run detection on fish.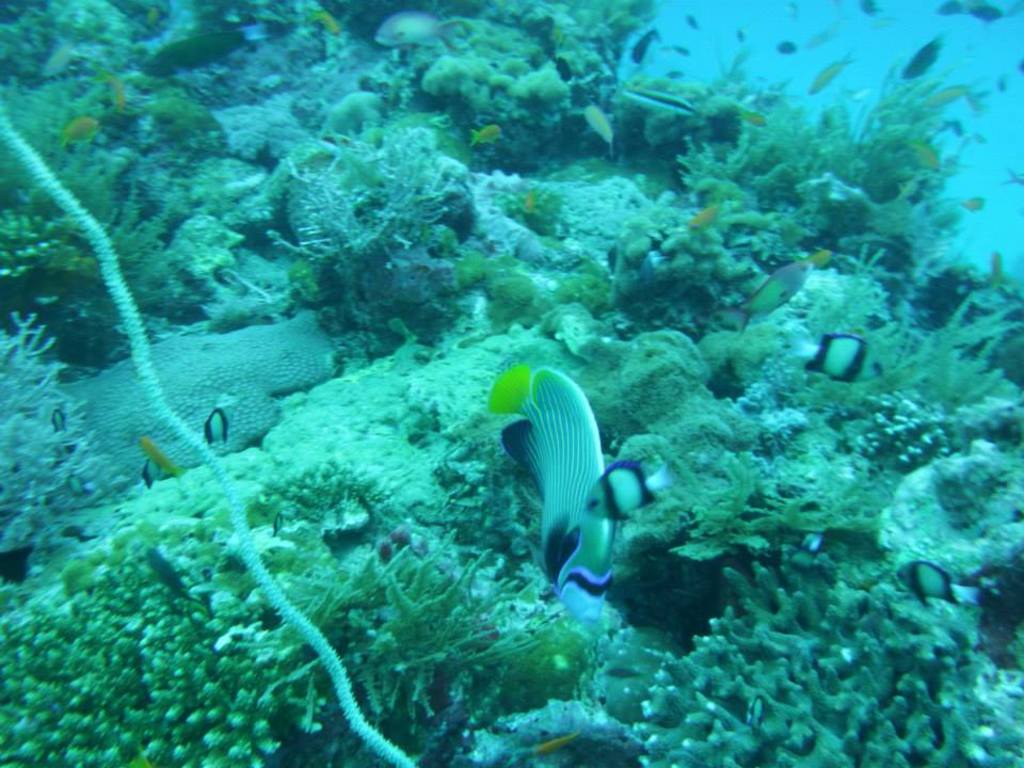
Result: crop(682, 15, 701, 27).
